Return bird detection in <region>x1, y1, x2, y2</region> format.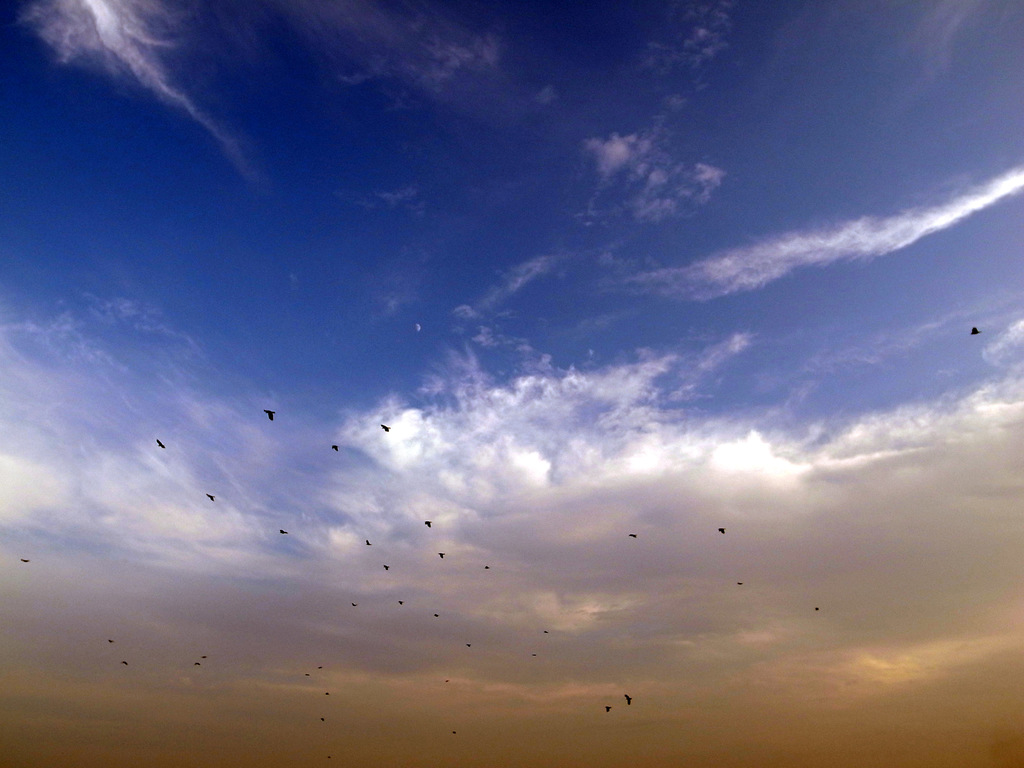
<region>816, 603, 821, 611</region>.
